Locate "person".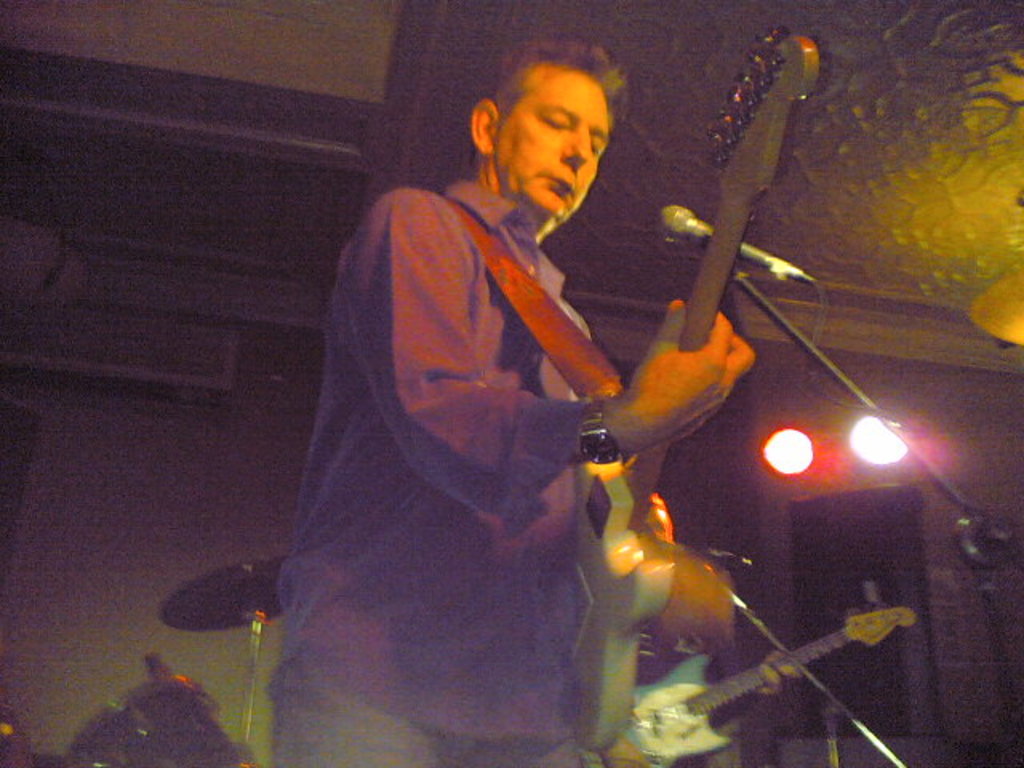
Bounding box: {"x1": 610, "y1": 486, "x2": 798, "y2": 766}.
